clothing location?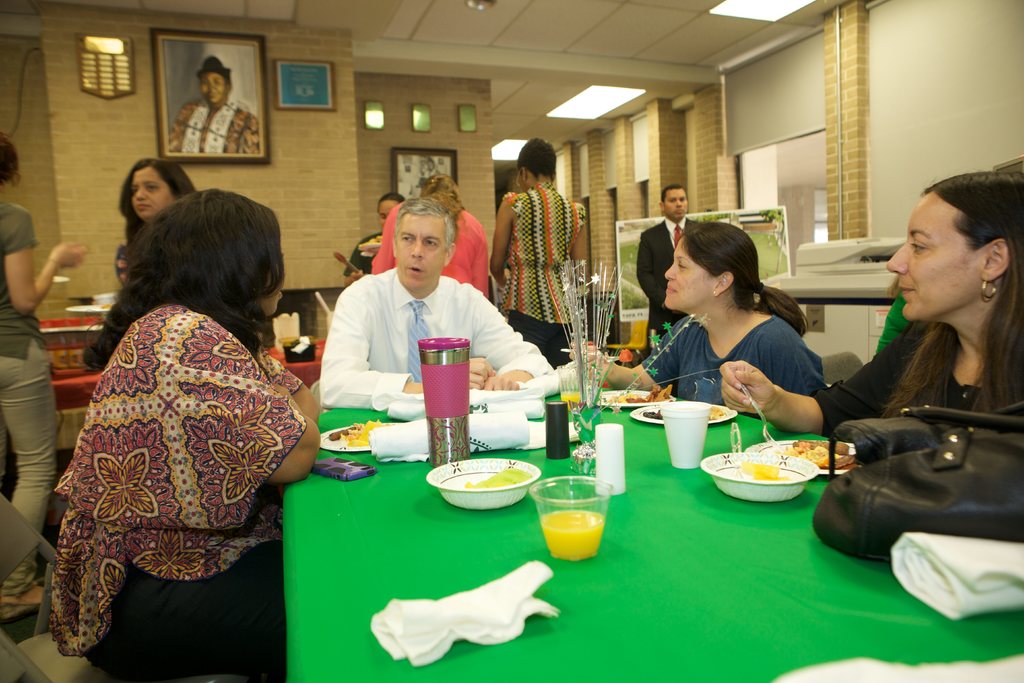
crop(378, 202, 490, 295)
